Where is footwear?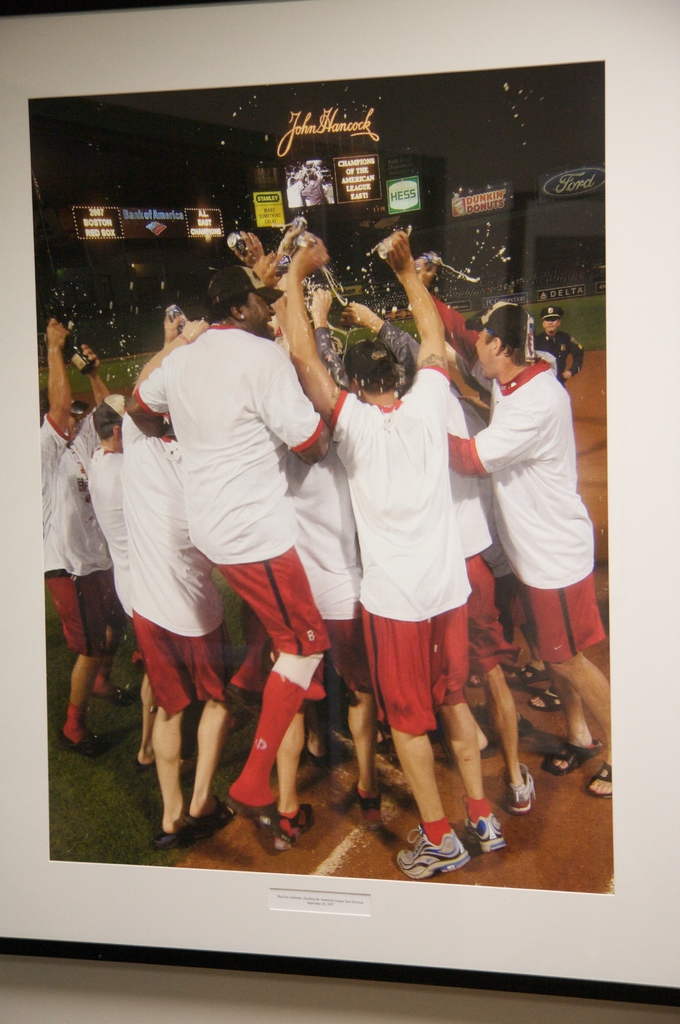
bbox=[402, 824, 483, 884].
